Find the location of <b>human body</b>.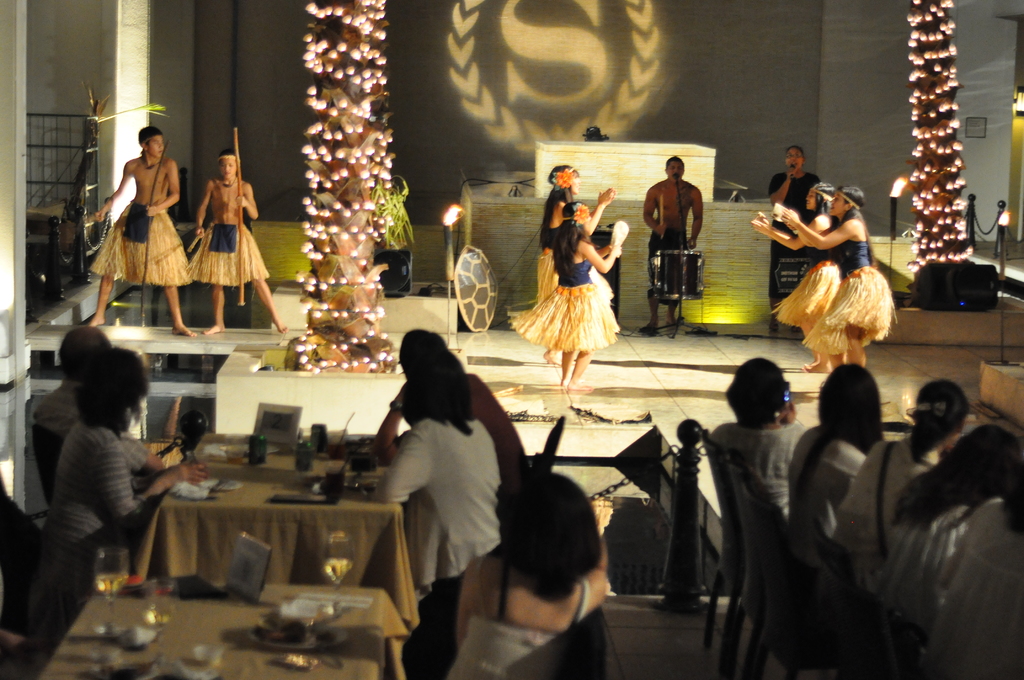
Location: [851, 411, 1022, 621].
